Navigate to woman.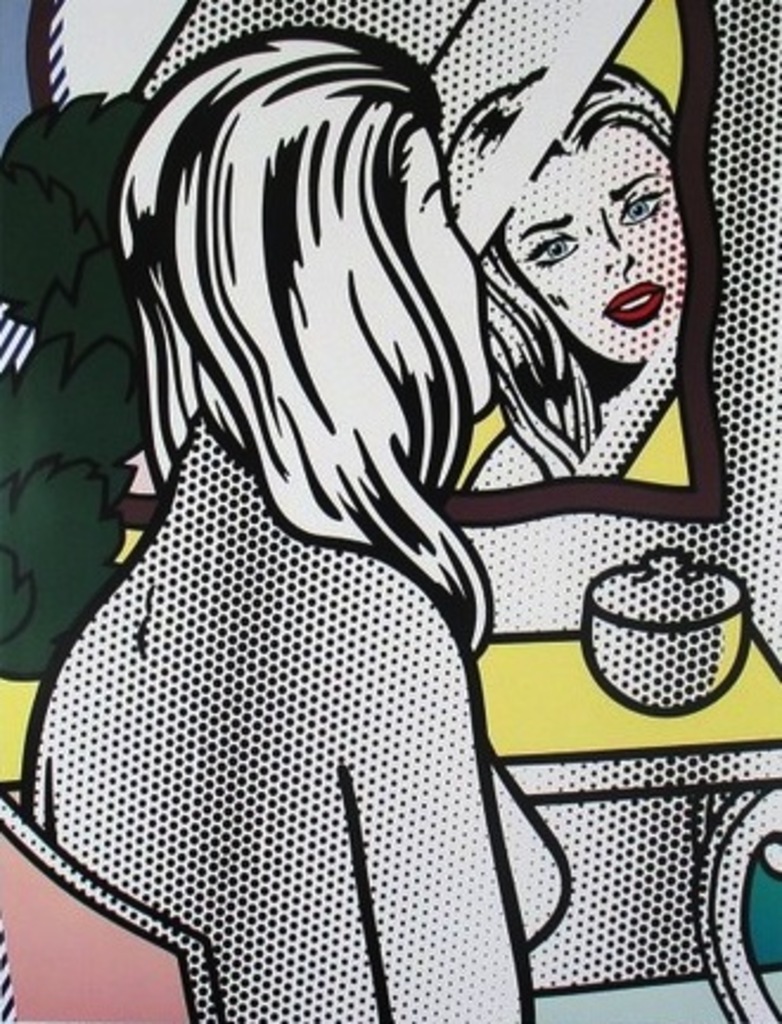
Navigation target: bbox=(50, 7, 739, 979).
